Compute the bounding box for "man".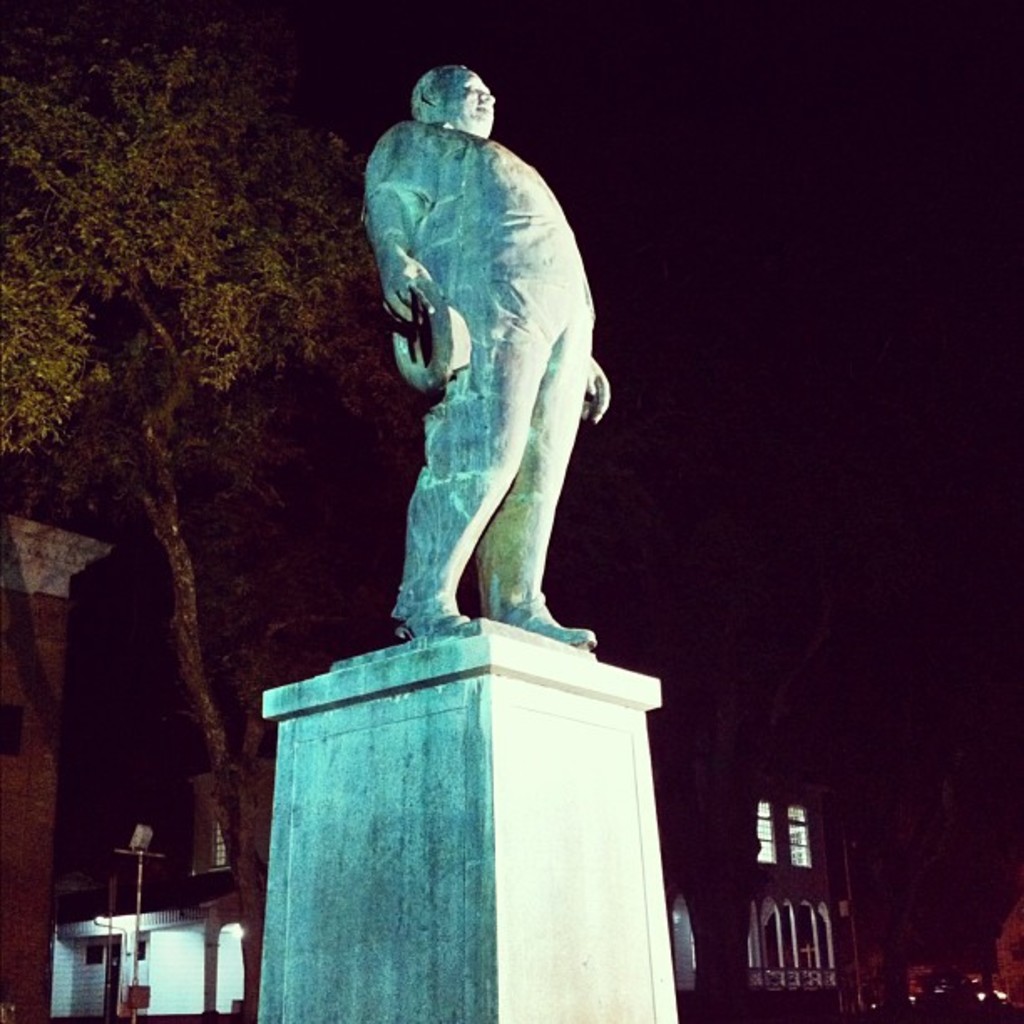
left=366, top=69, right=619, bottom=714.
